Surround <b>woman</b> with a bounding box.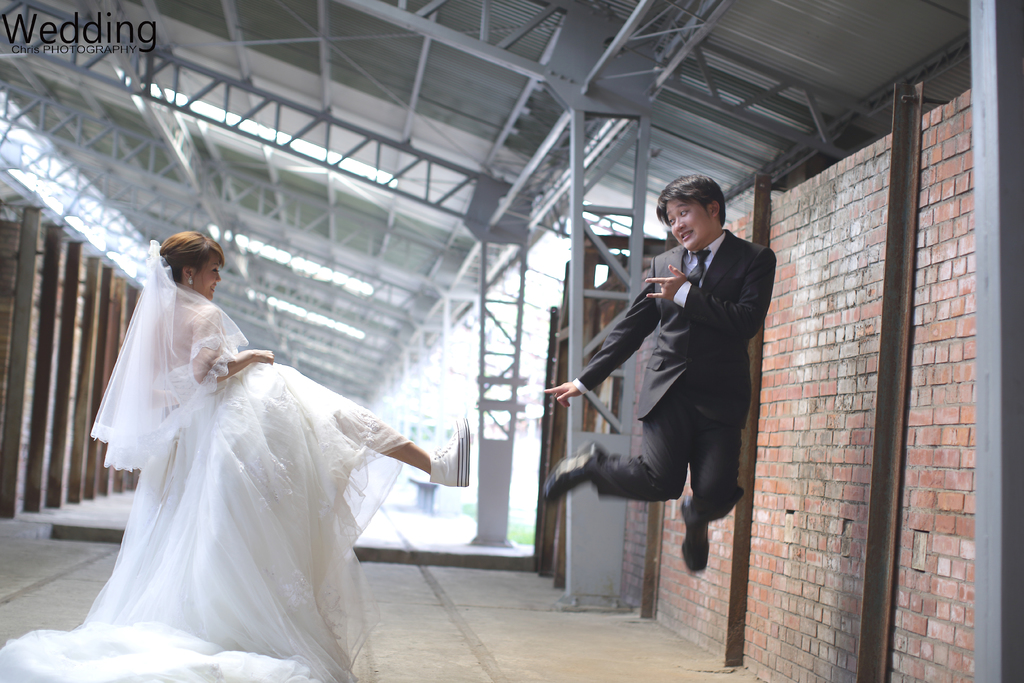
<region>79, 195, 407, 659</region>.
